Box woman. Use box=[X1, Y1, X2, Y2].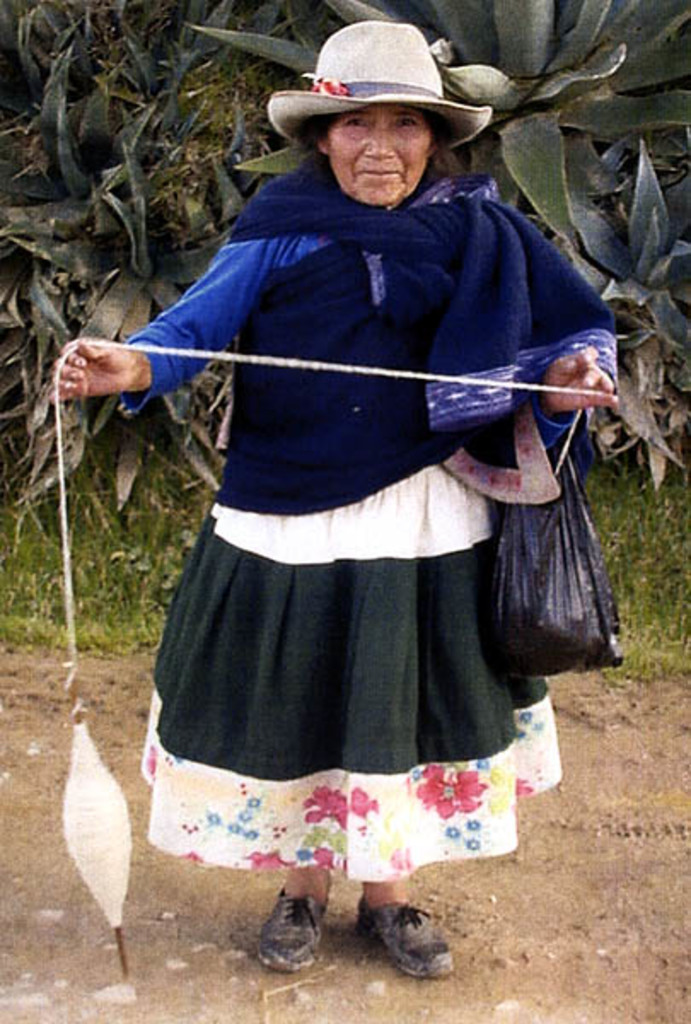
box=[92, 20, 613, 978].
